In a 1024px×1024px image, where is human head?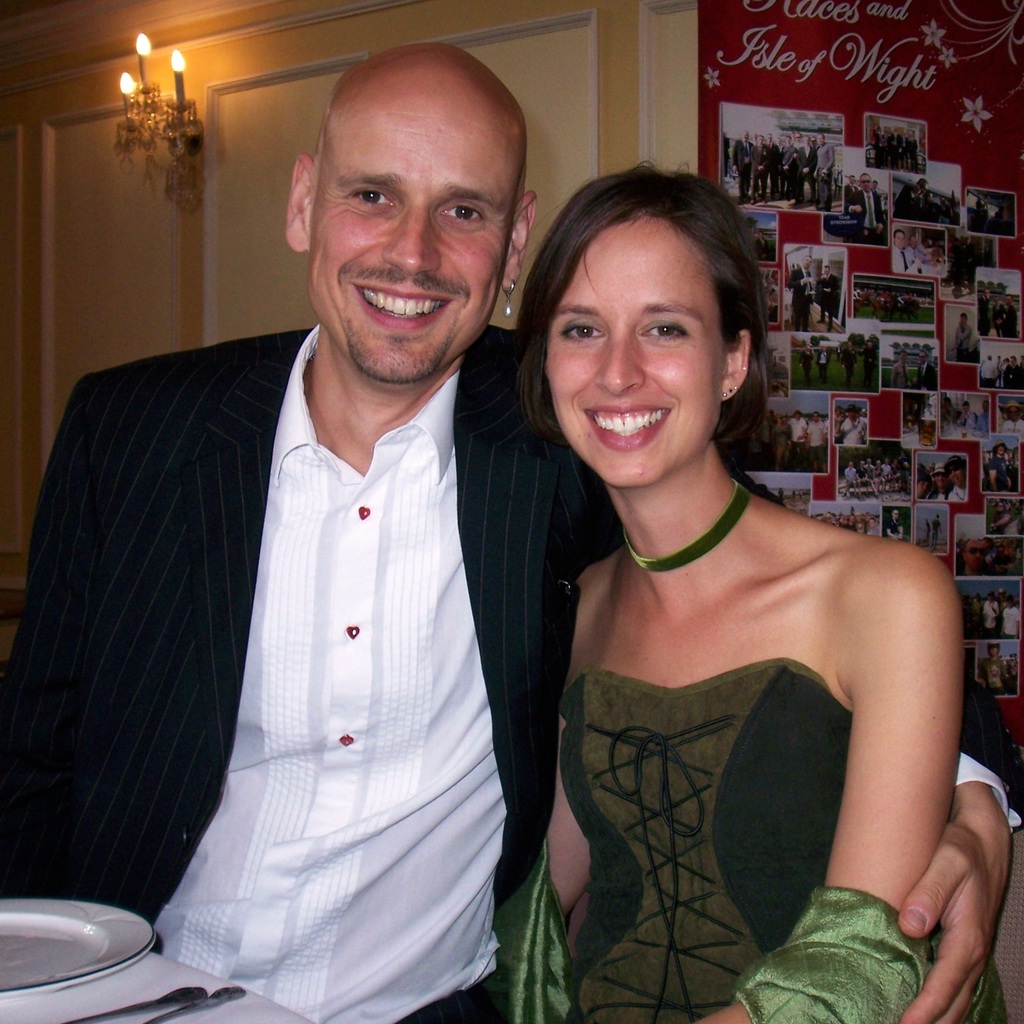
988 642 1002 659.
